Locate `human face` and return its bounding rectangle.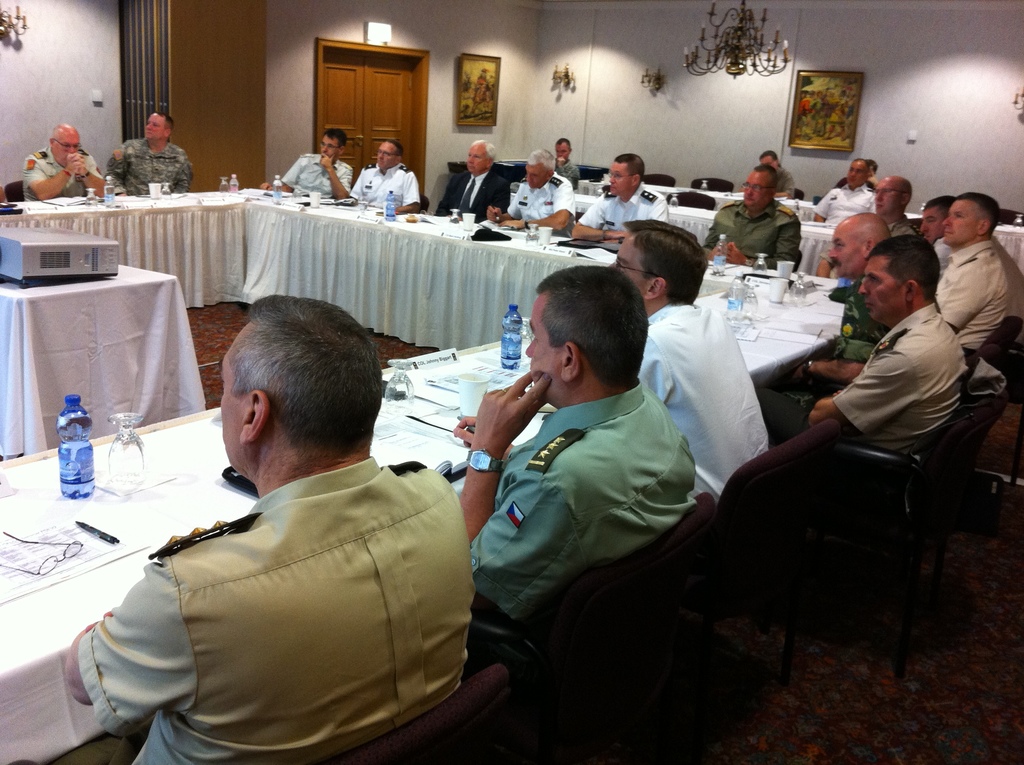
[147,113,162,138].
